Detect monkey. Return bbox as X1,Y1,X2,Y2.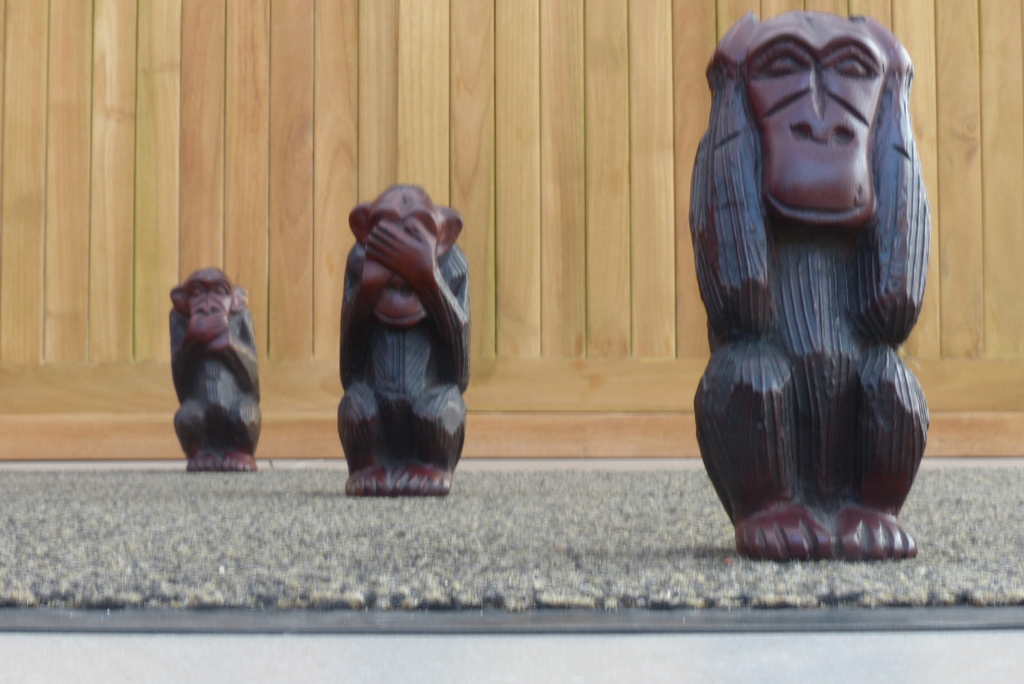
691,10,926,562.
